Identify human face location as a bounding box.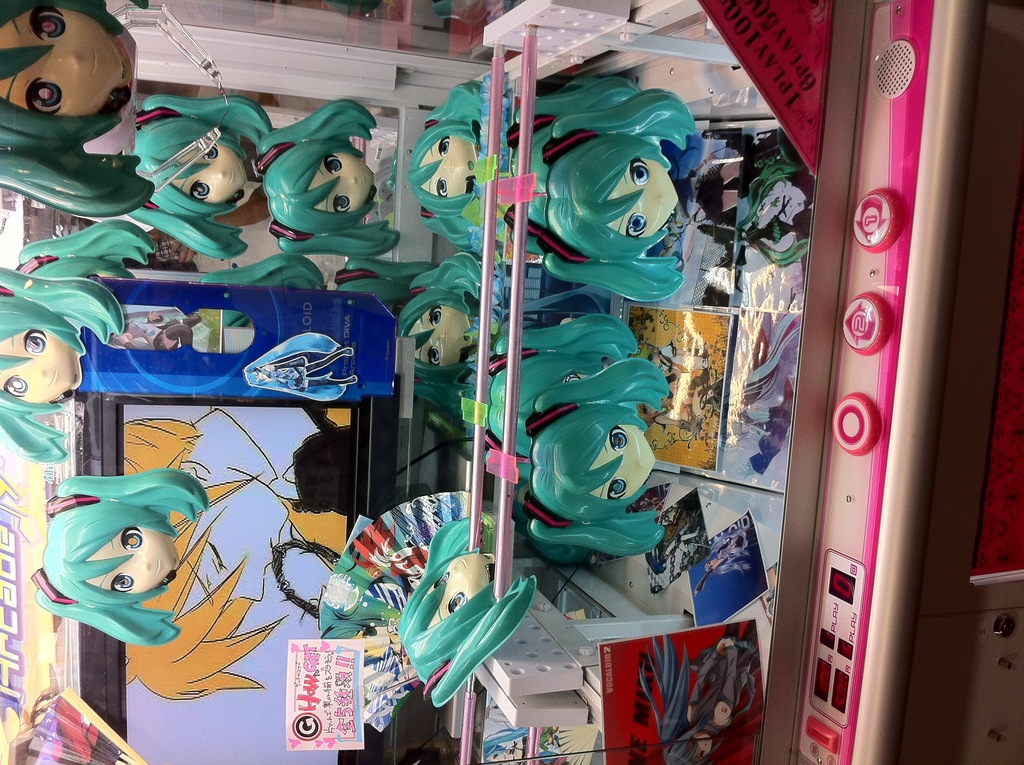
(0, 328, 72, 401).
